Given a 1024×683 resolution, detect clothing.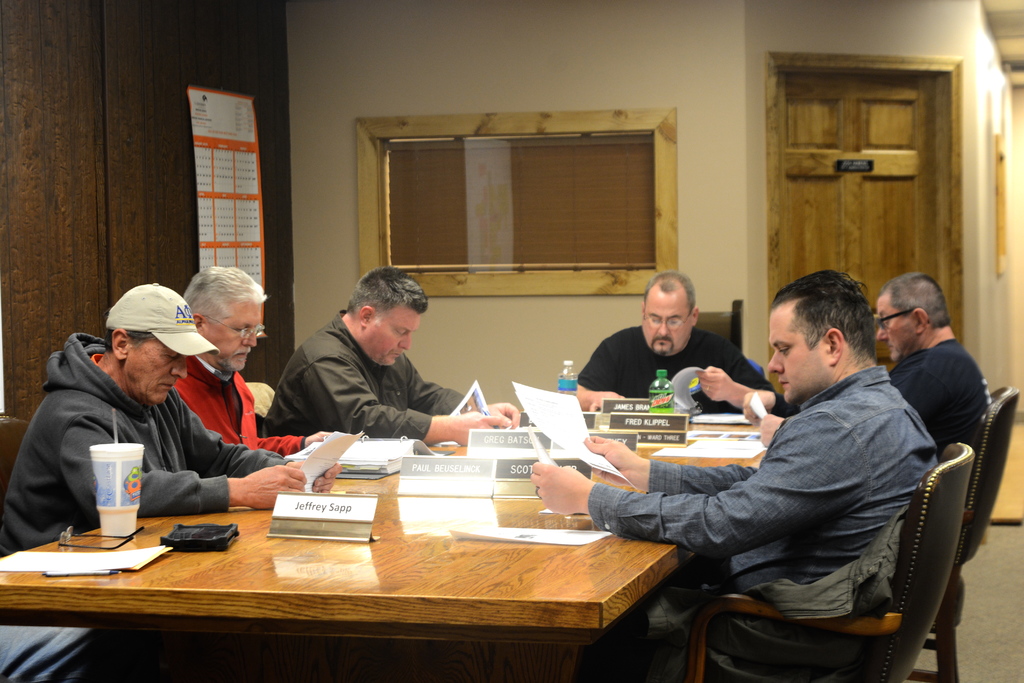
detection(747, 336, 988, 520).
